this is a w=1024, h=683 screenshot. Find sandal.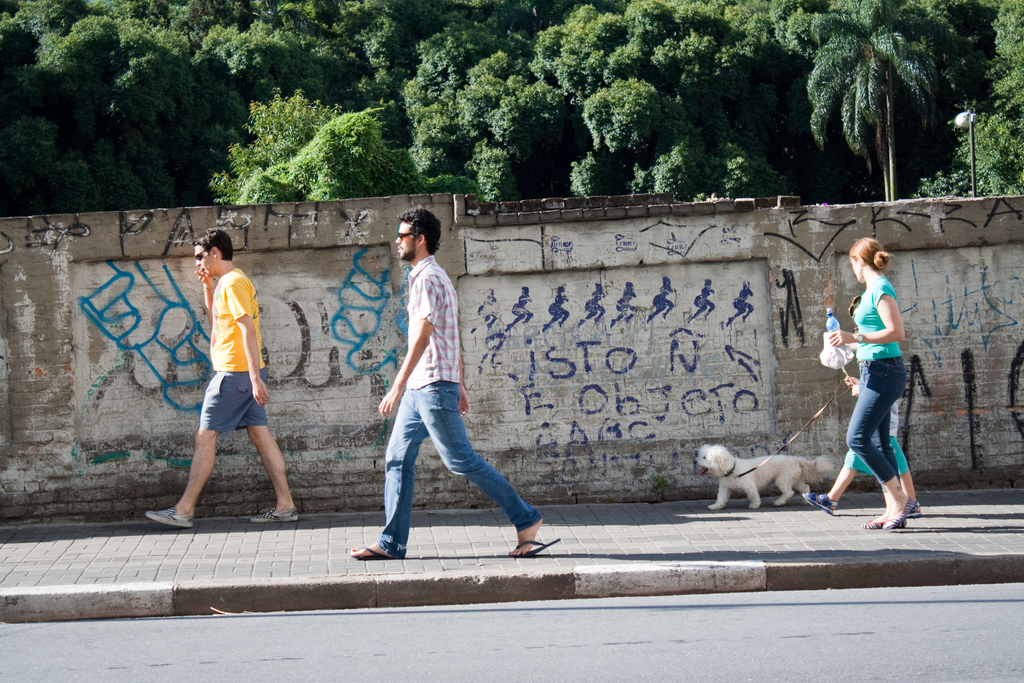
Bounding box: <bbox>883, 496, 912, 526</bbox>.
